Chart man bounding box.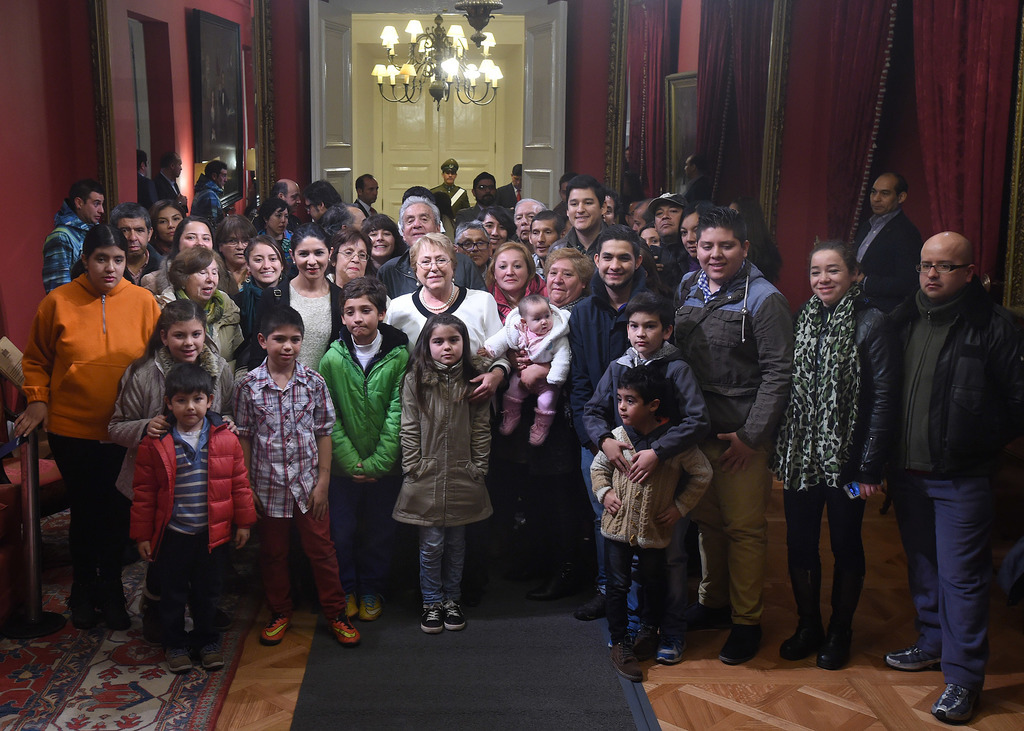
Charted: {"left": 648, "top": 188, "right": 689, "bottom": 280}.
